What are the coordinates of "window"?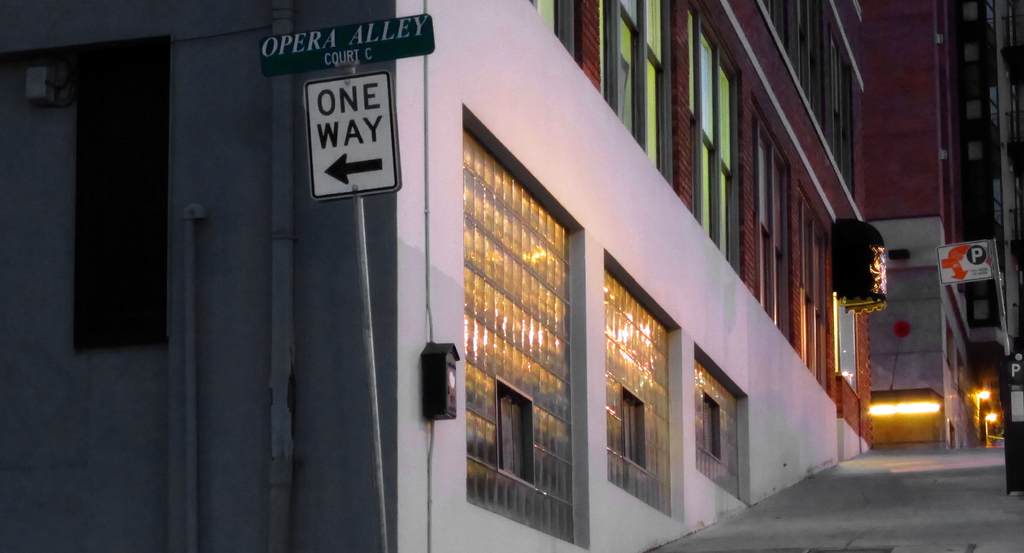
[692,340,751,508].
